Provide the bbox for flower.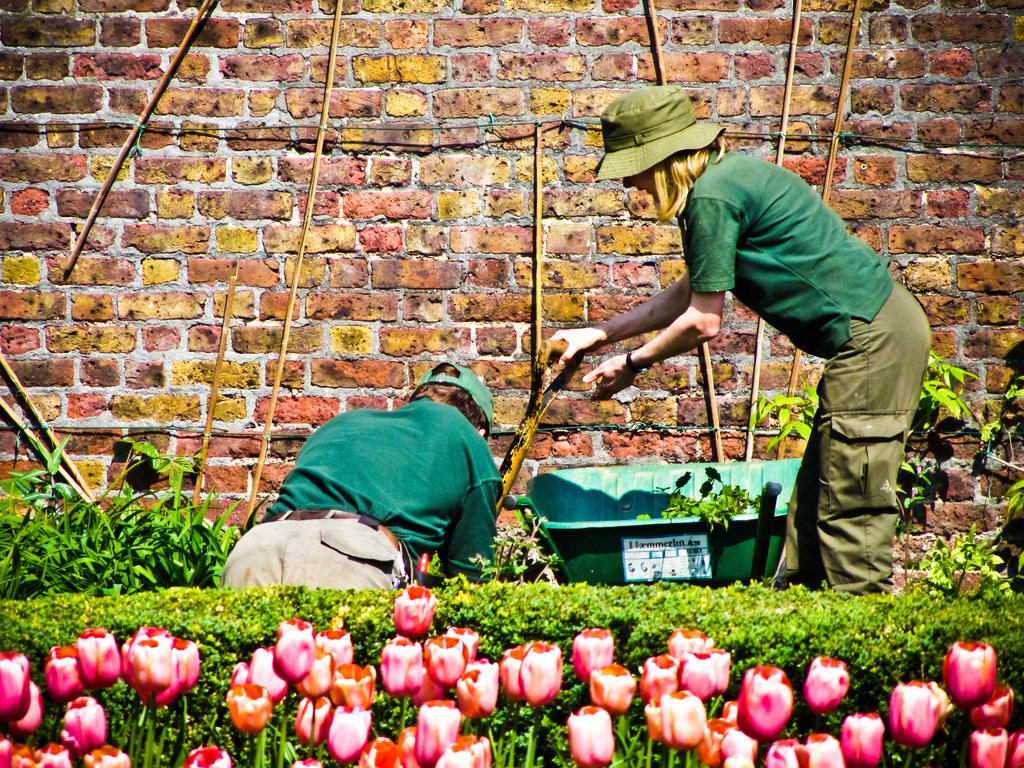
0,653,33,722.
